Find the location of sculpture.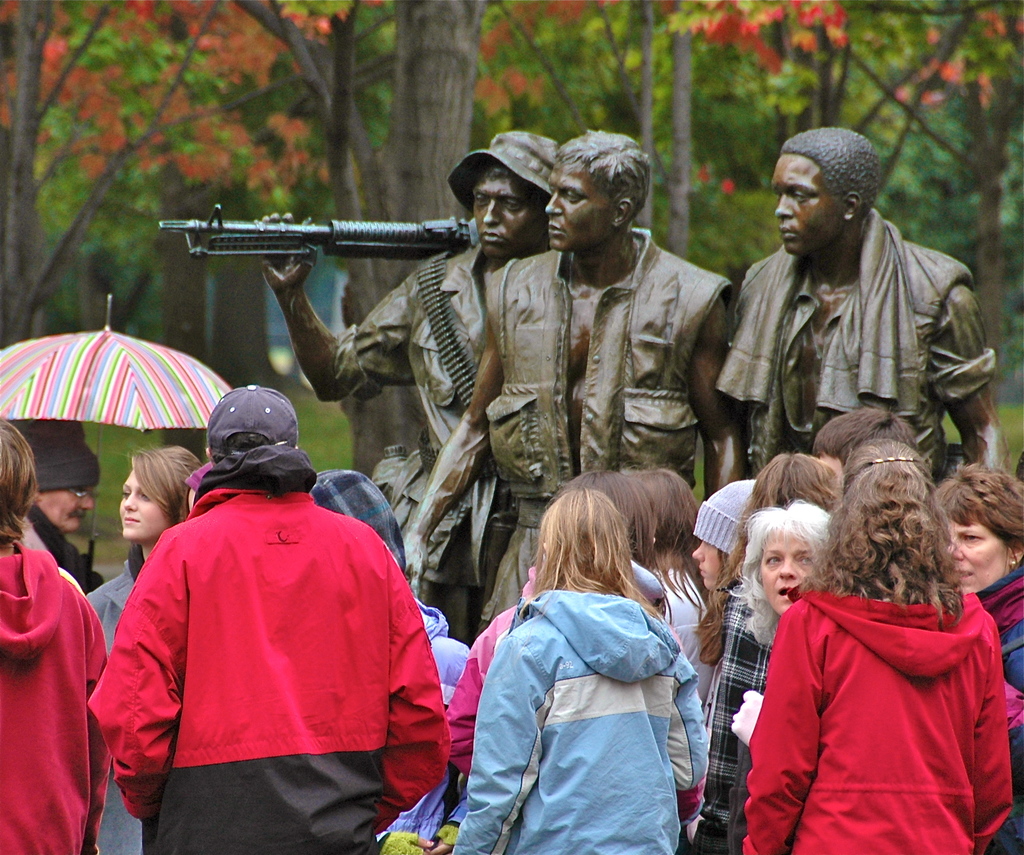
Location: 708,139,993,503.
